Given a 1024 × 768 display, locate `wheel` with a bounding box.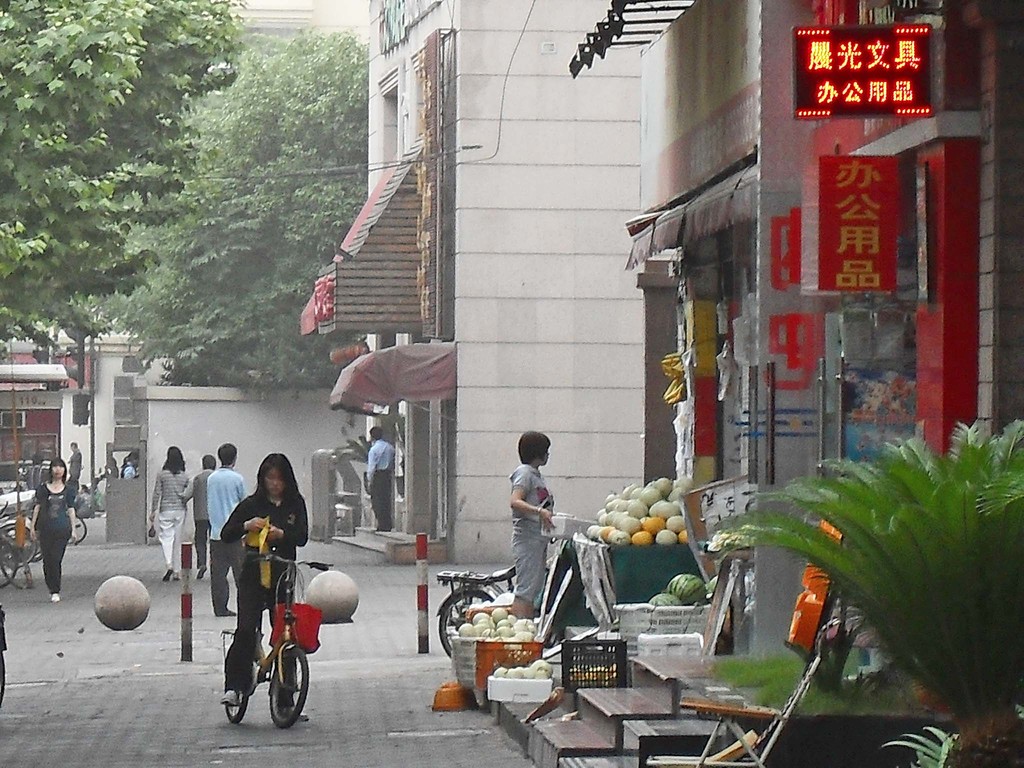
Located: <box>223,646,249,722</box>.
